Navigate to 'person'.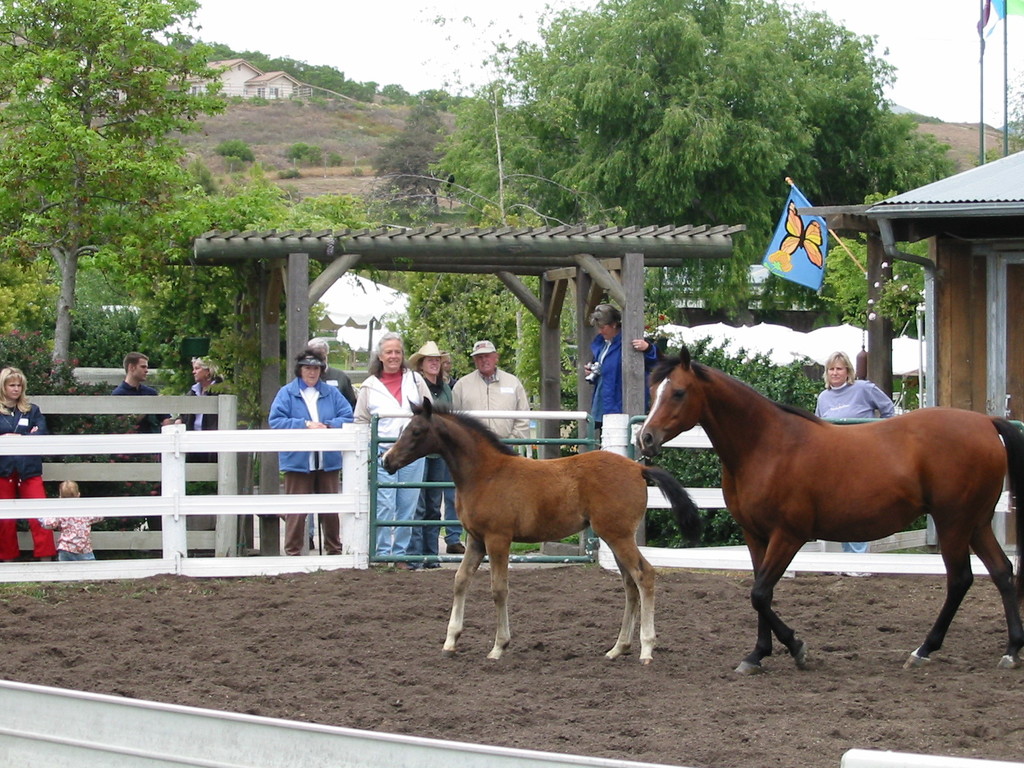
Navigation target: rect(110, 352, 168, 424).
